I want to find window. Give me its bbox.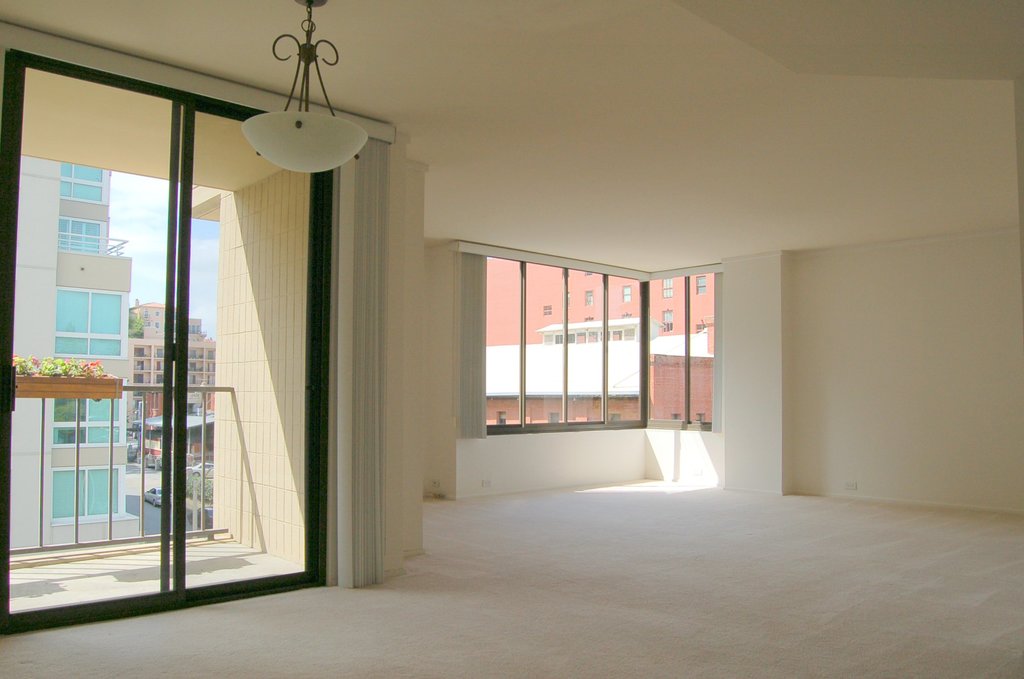
select_region(55, 285, 125, 354).
